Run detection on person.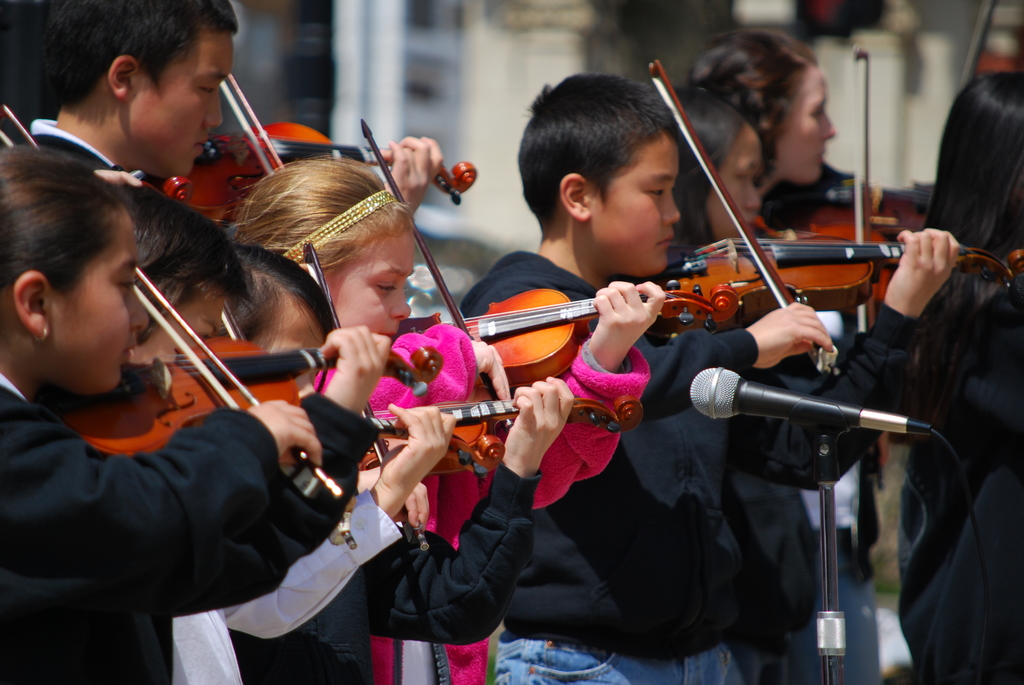
Result: crop(209, 240, 580, 683).
